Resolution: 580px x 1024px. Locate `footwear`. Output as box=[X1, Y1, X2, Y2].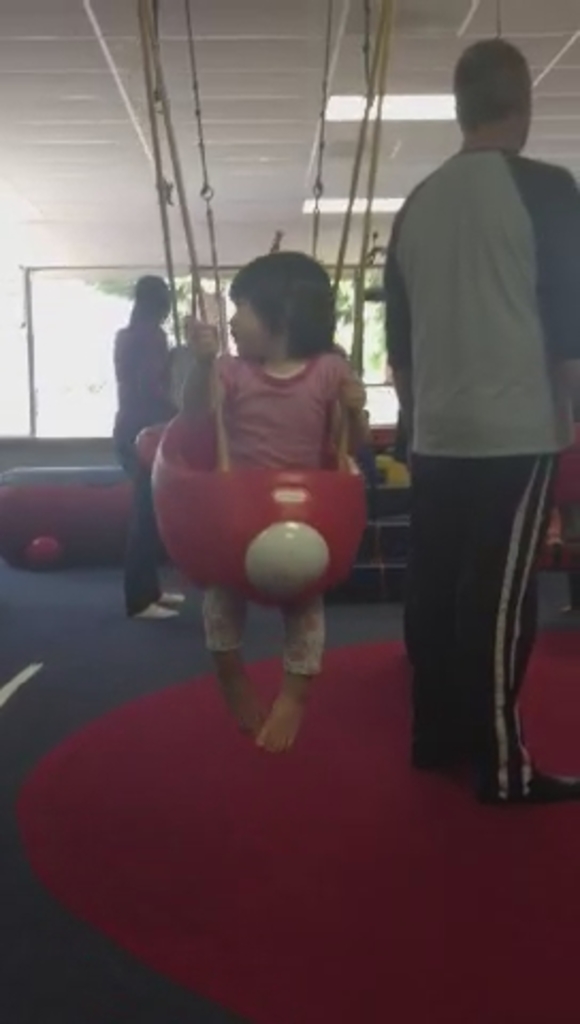
box=[134, 602, 179, 614].
